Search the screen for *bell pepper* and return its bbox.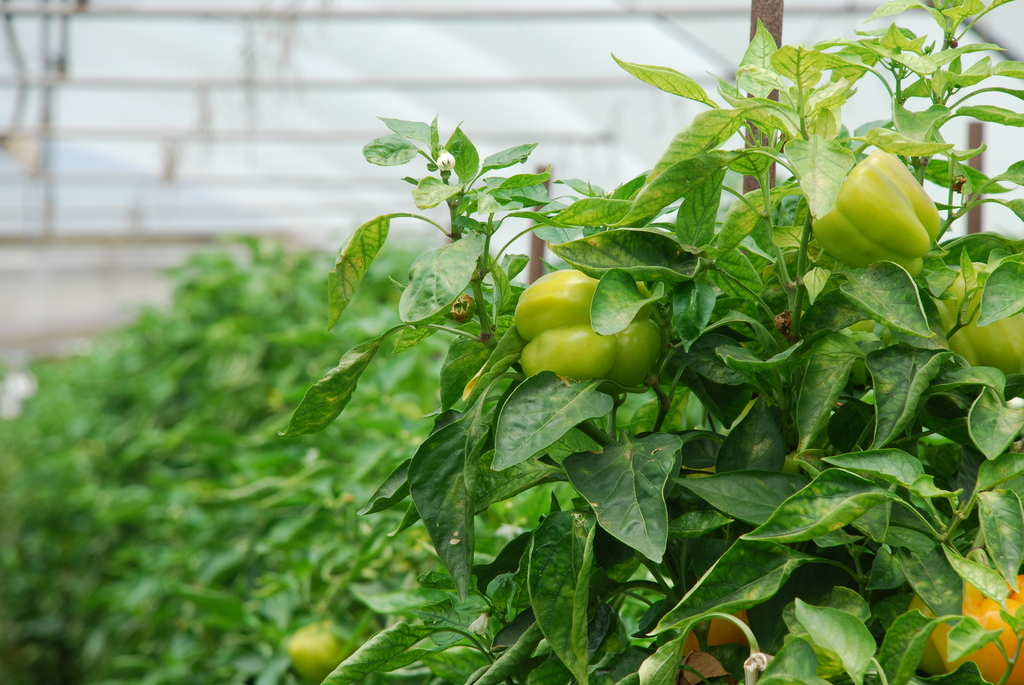
Found: 934, 262, 1023, 377.
